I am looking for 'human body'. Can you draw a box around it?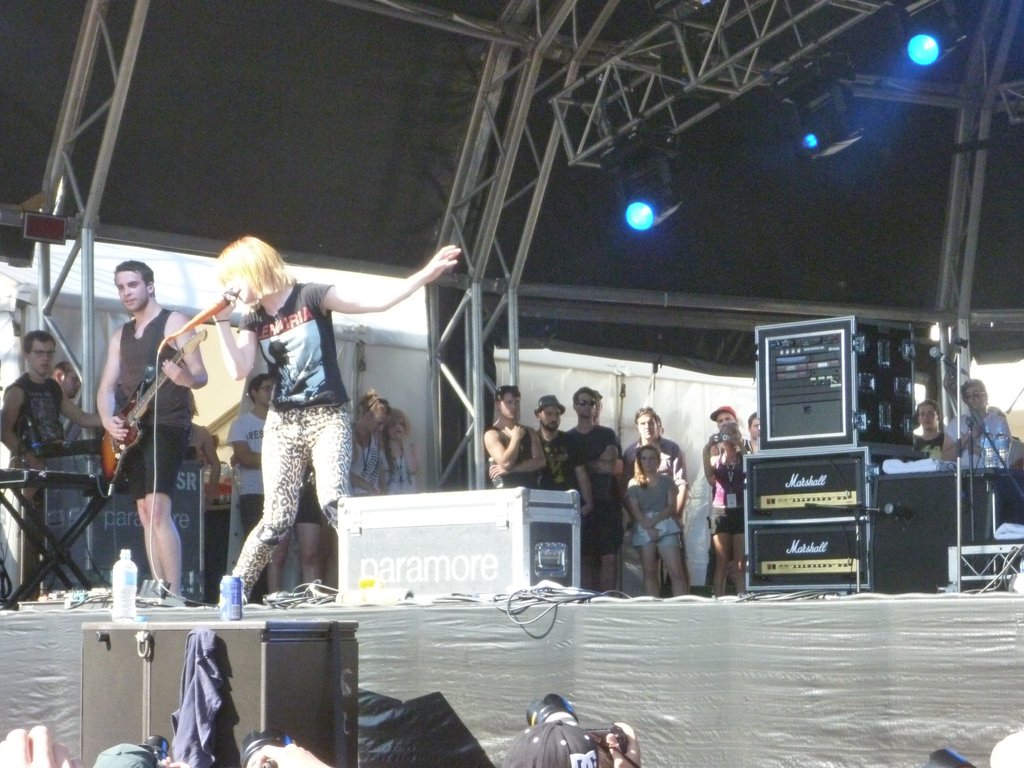
Sure, the bounding box is box=[568, 422, 621, 595].
